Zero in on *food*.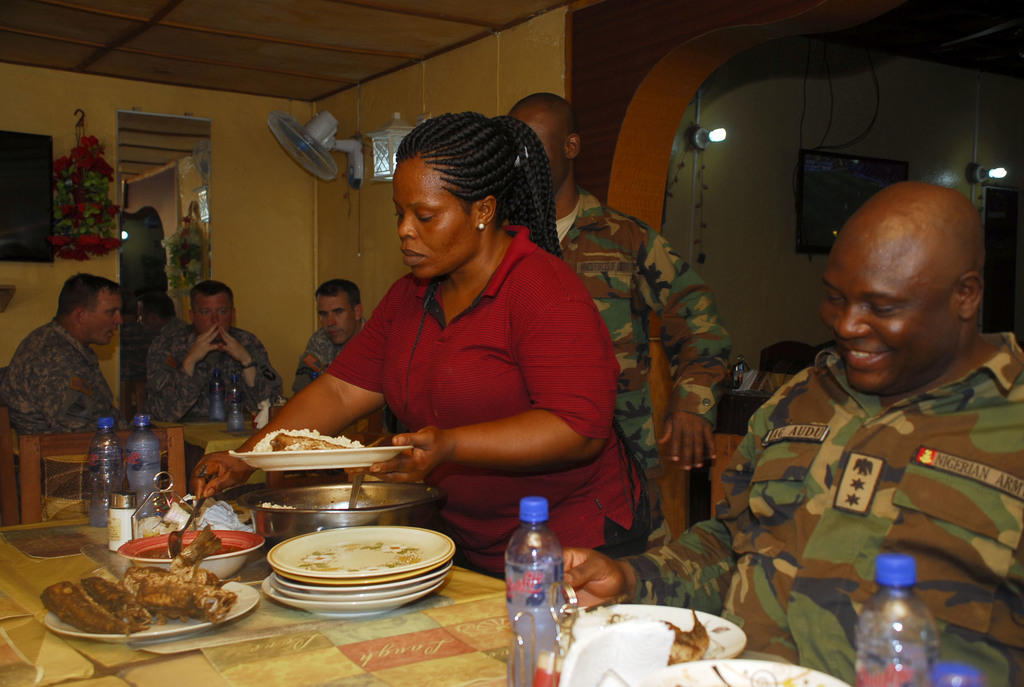
Zeroed in: {"x1": 38, "y1": 553, "x2": 239, "y2": 658}.
